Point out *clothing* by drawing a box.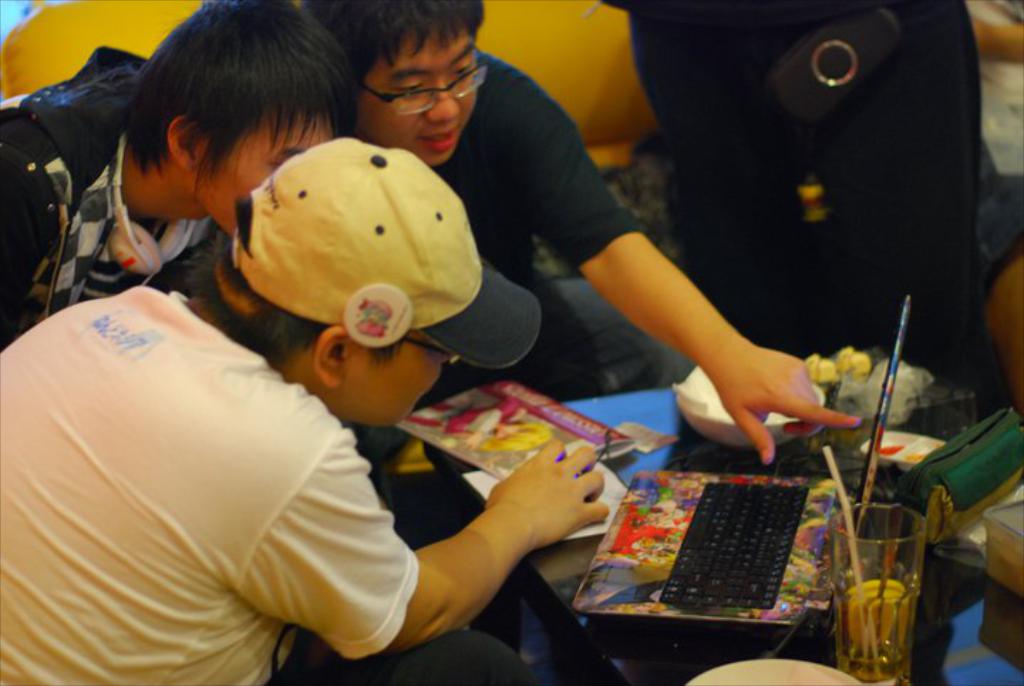
430 44 650 396.
